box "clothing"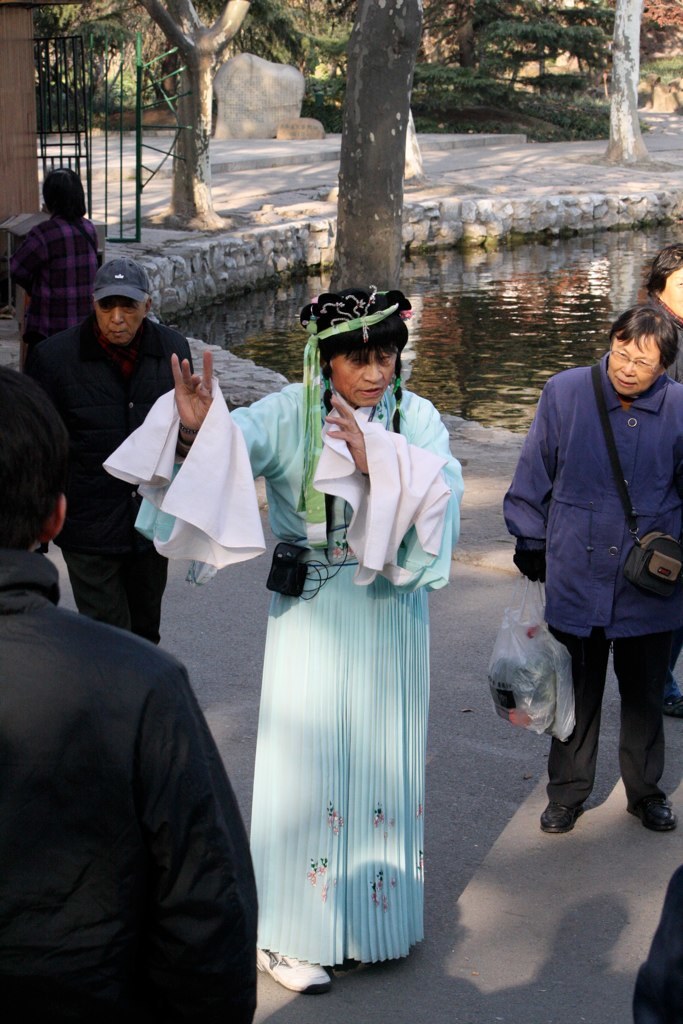
133,375,463,965
